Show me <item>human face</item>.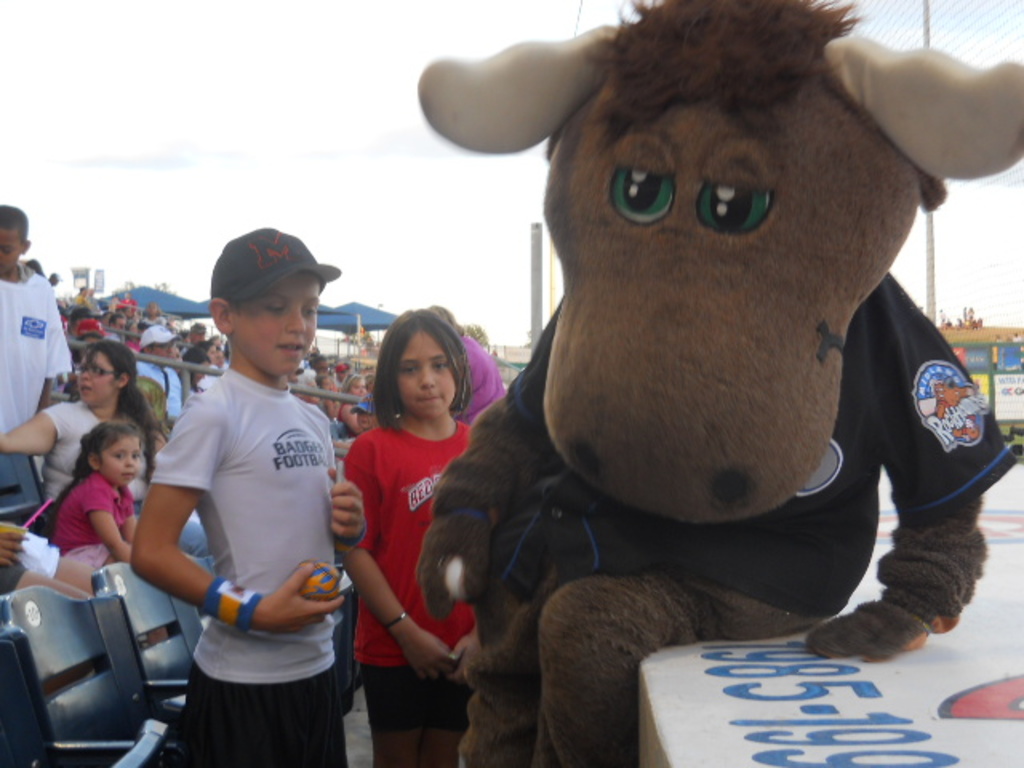
<item>human face</item> is here: (96,430,141,493).
